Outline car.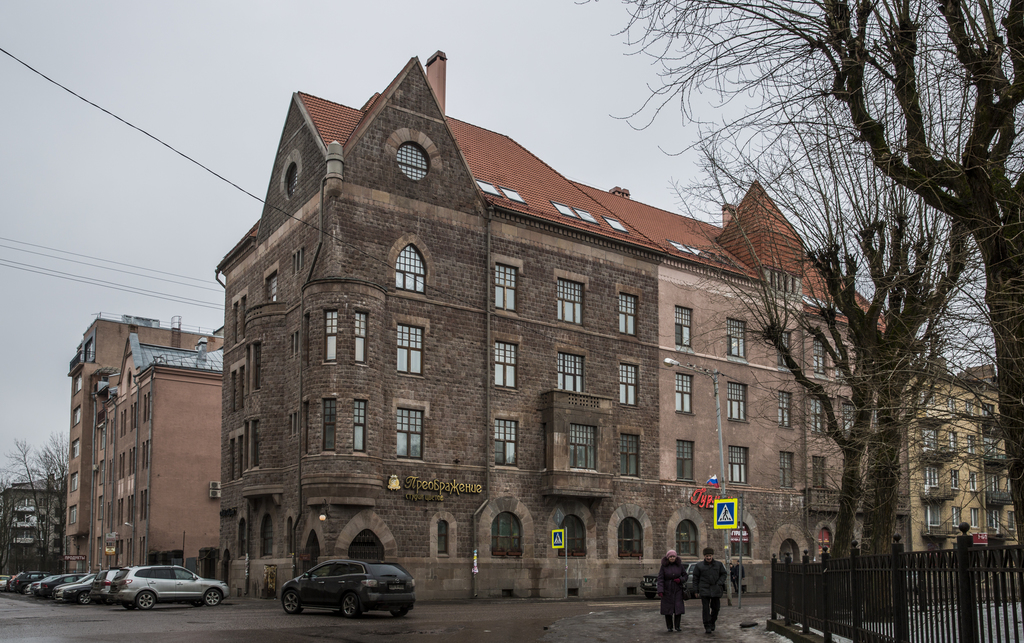
Outline: 109:560:230:610.
